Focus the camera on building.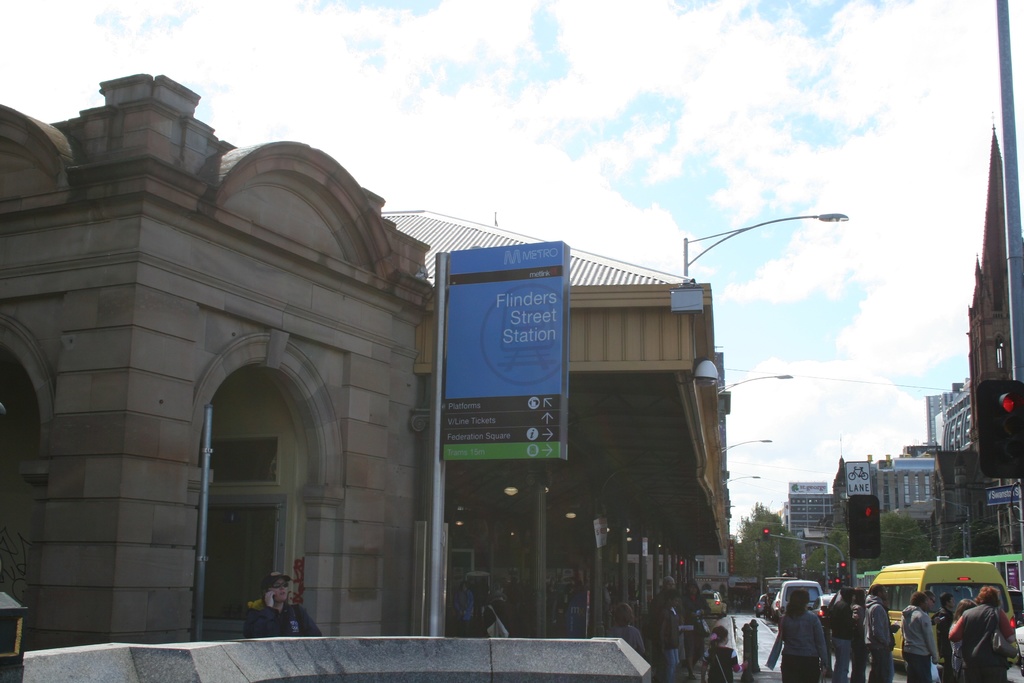
Focus region: l=791, t=481, r=828, b=537.
